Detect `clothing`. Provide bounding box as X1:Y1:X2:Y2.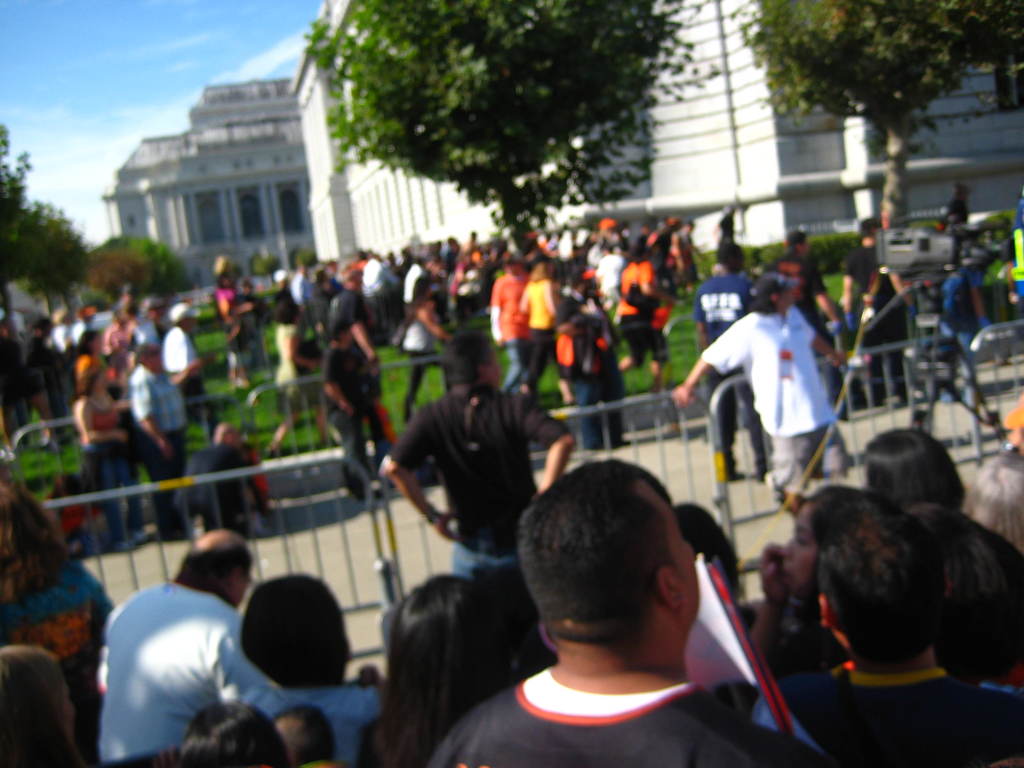
74:397:140:543.
